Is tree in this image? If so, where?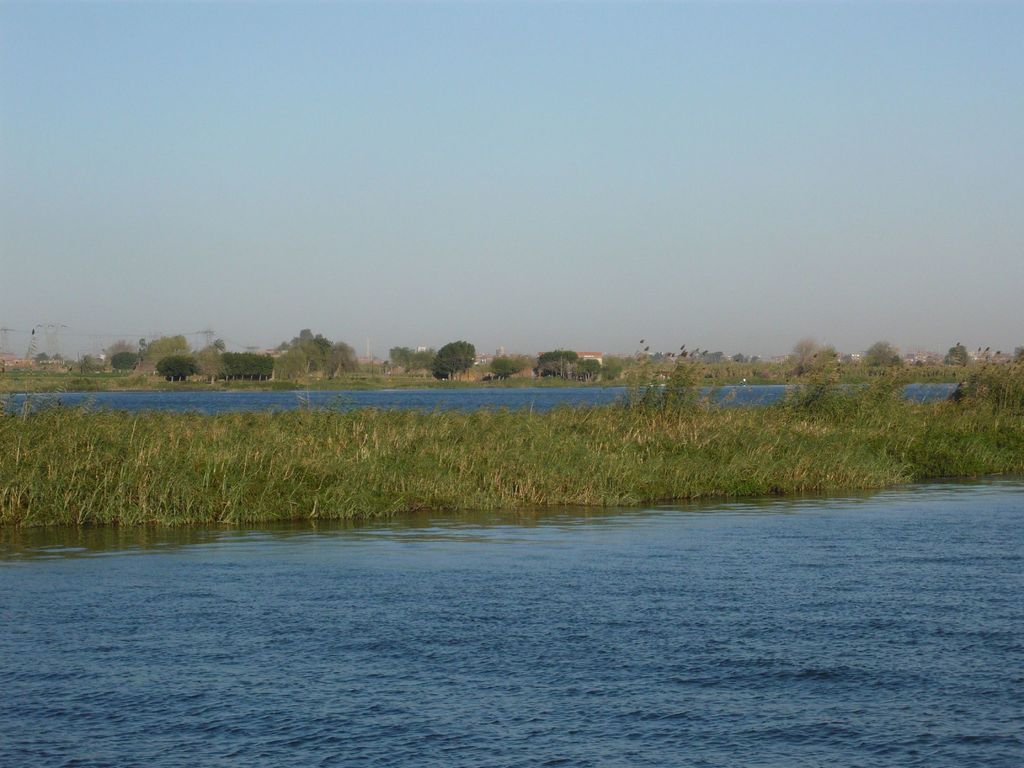
Yes, at [x1=629, y1=358, x2=734, y2=455].
